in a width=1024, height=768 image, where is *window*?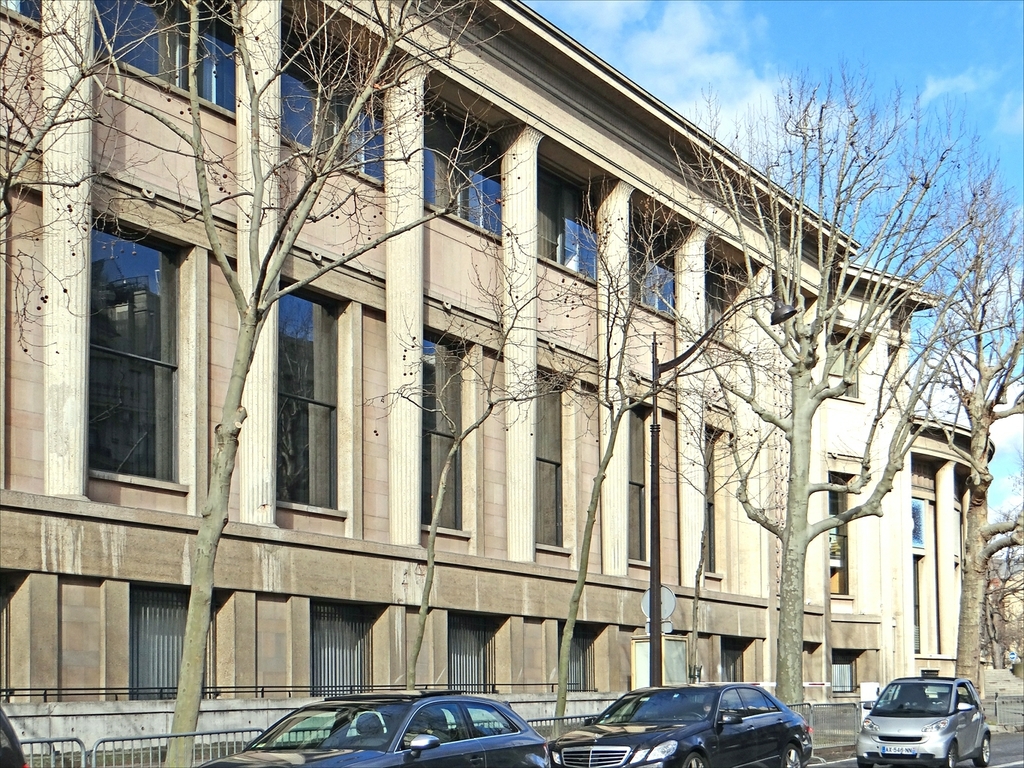
select_region(533, 164, 603, 289).
